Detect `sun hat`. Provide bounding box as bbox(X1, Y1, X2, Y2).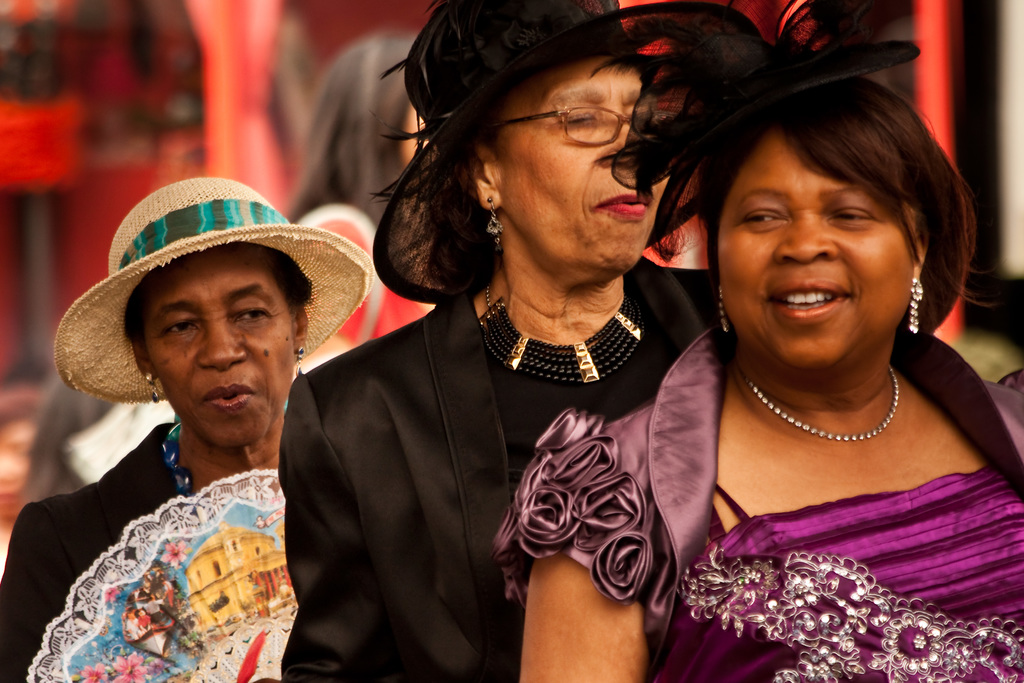
bbox(585, 0, 938, 273).
